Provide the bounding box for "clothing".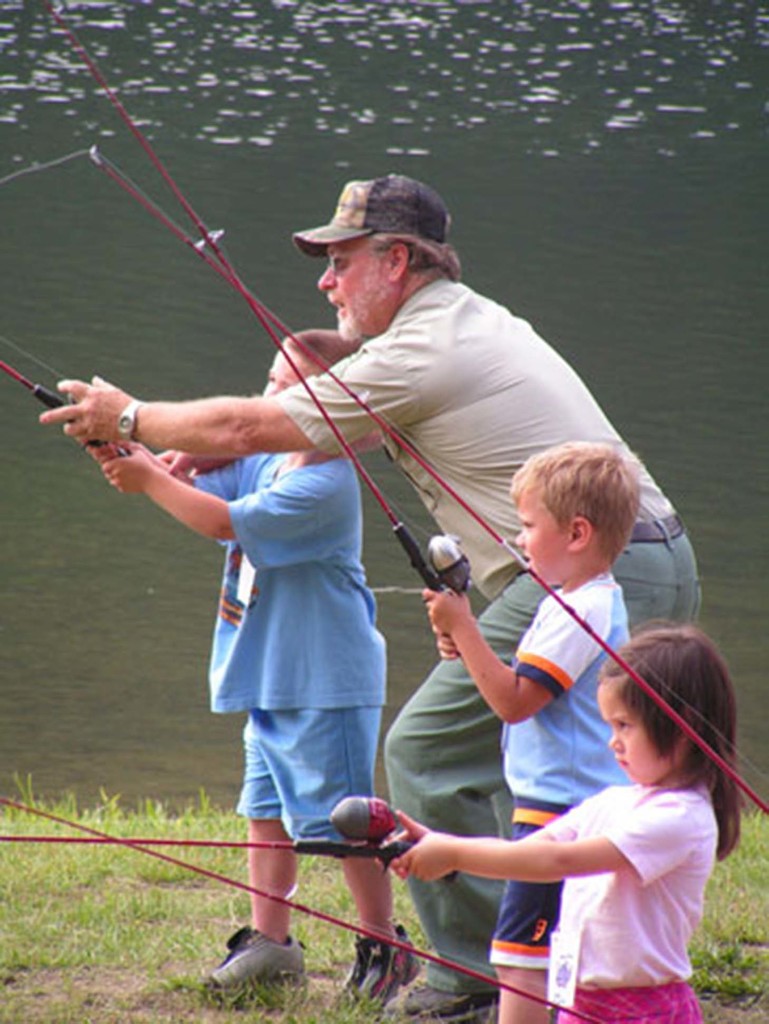
496,567,629,963.
